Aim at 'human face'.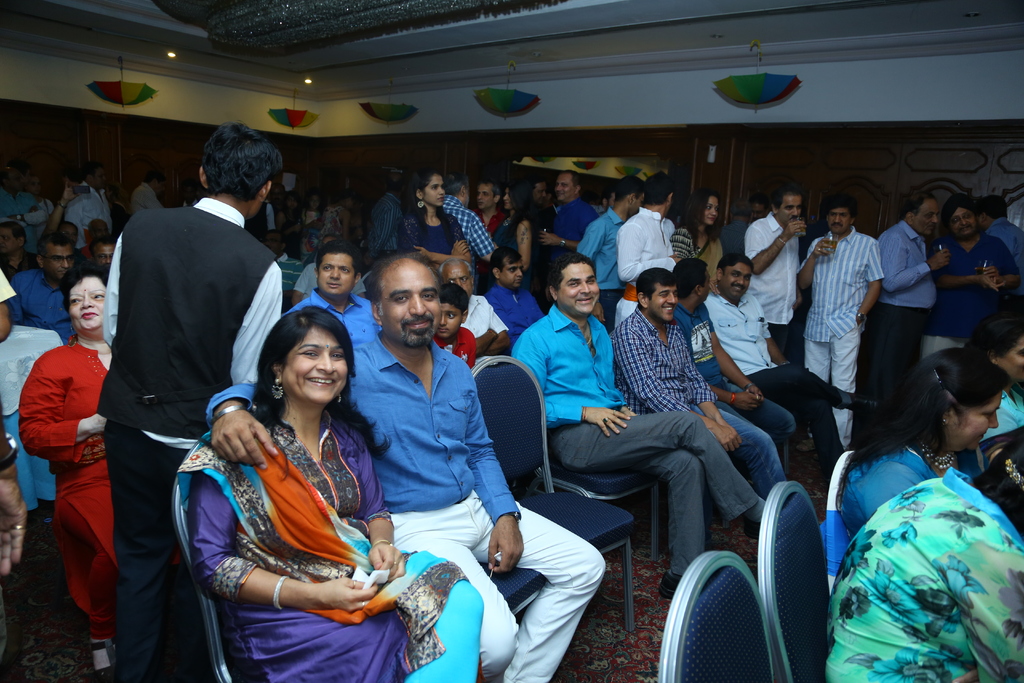
Aimed at 782 197 802 225.
